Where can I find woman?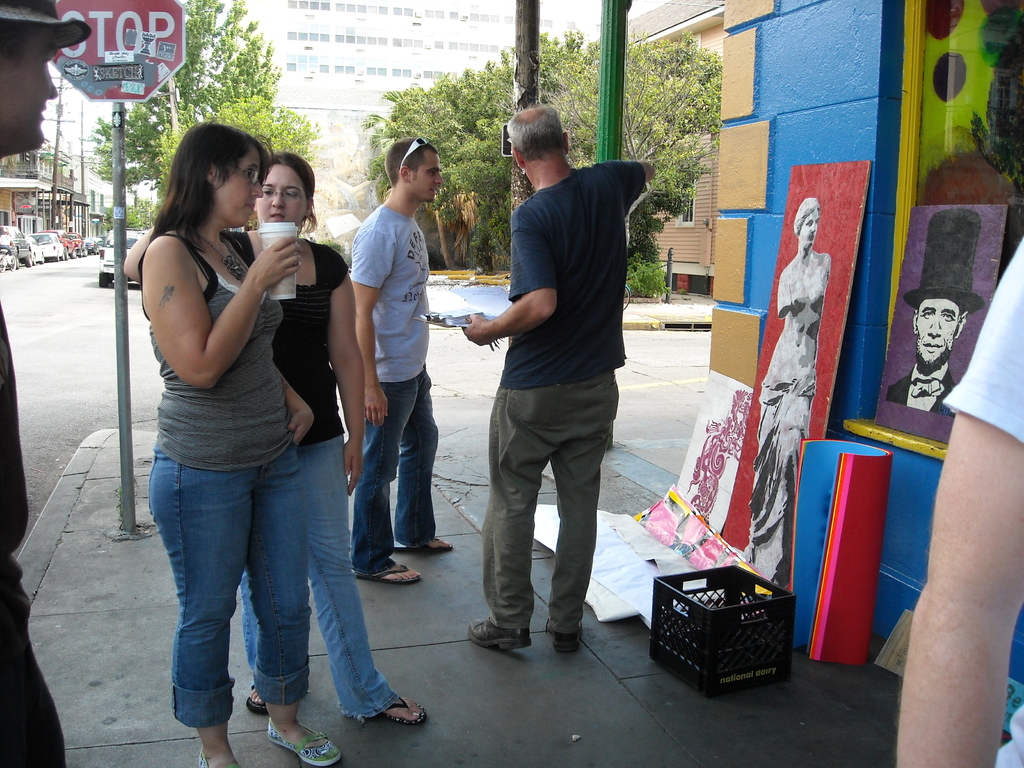
You can find it at detection(125, 151, 428, 728).
